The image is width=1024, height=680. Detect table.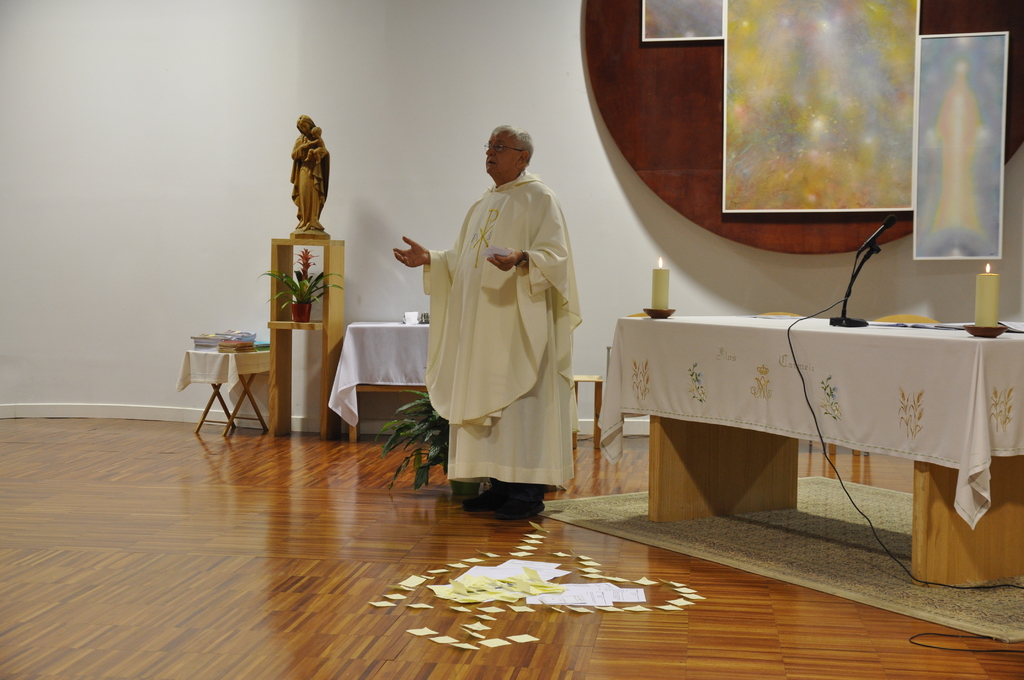
Detection: x1=676 y1=312 x2=1021 y2=573.
